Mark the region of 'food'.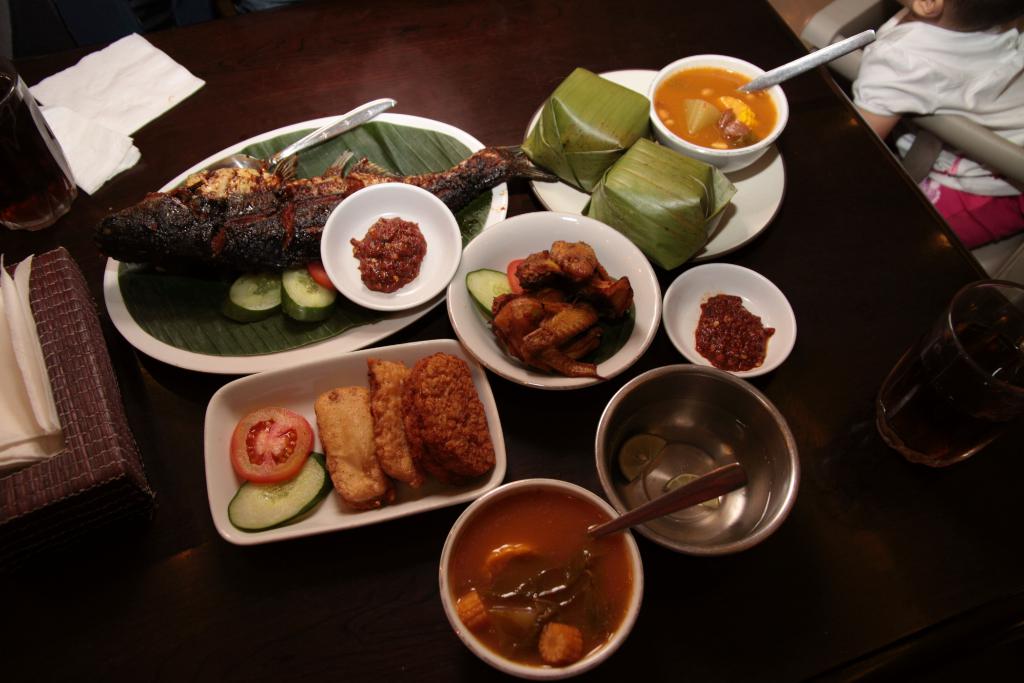
Region: {"left": 278, "top": 268, "right": 334, "bottom": 325}.
